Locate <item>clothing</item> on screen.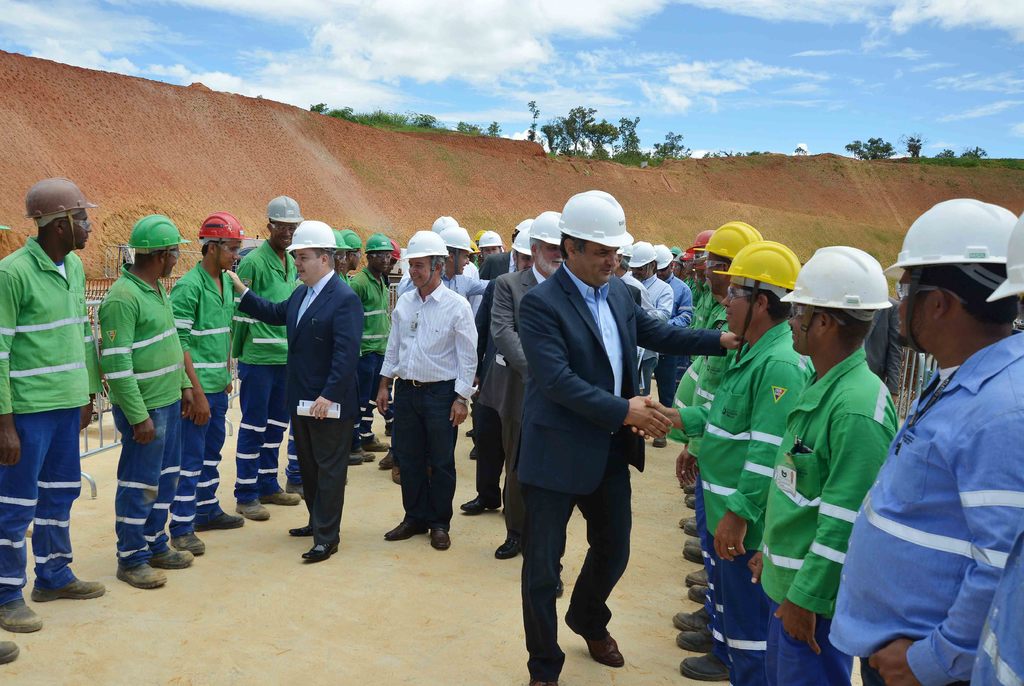
On screen at box=[234, 265, 363, 544].
